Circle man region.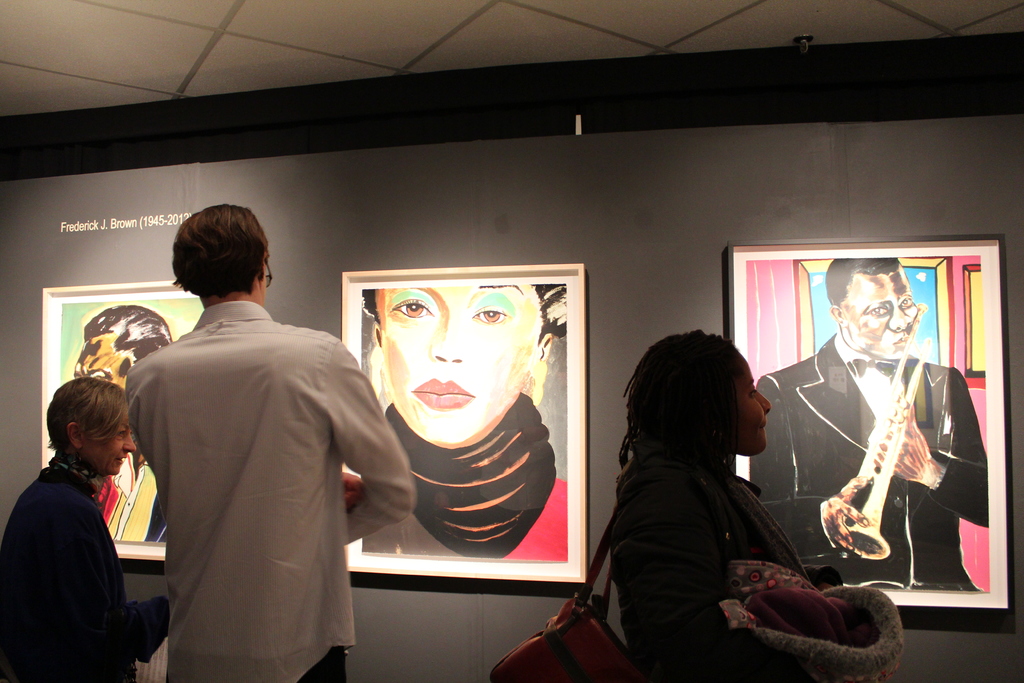
Region: bbox(0, 379, 171, 682).
